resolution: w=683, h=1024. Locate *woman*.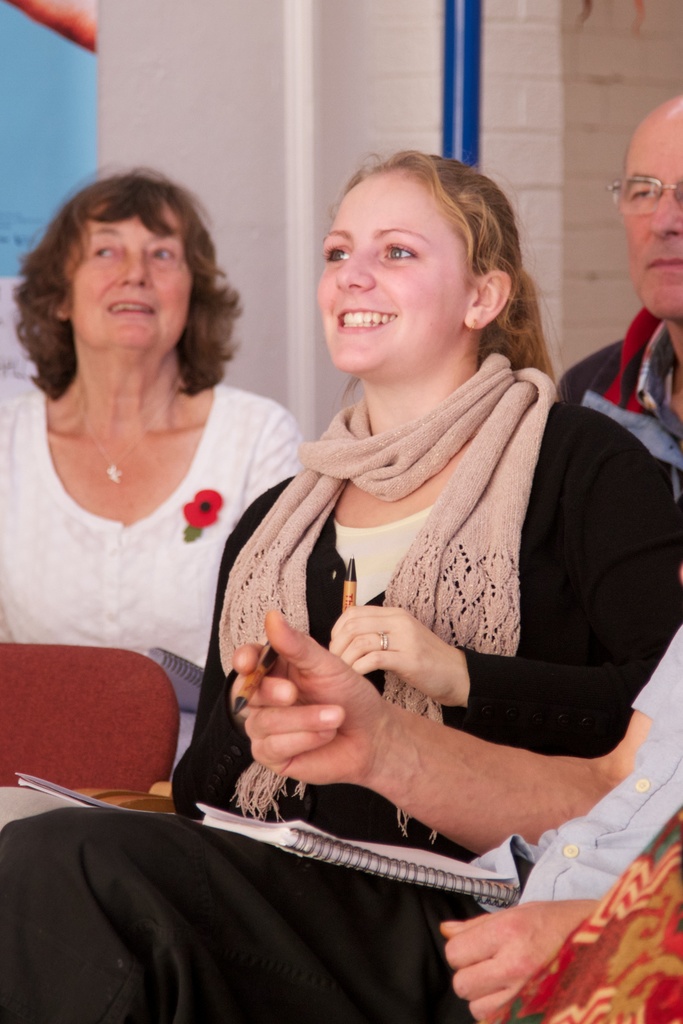
x1=0, y1=161, x2=306, y2=770.
